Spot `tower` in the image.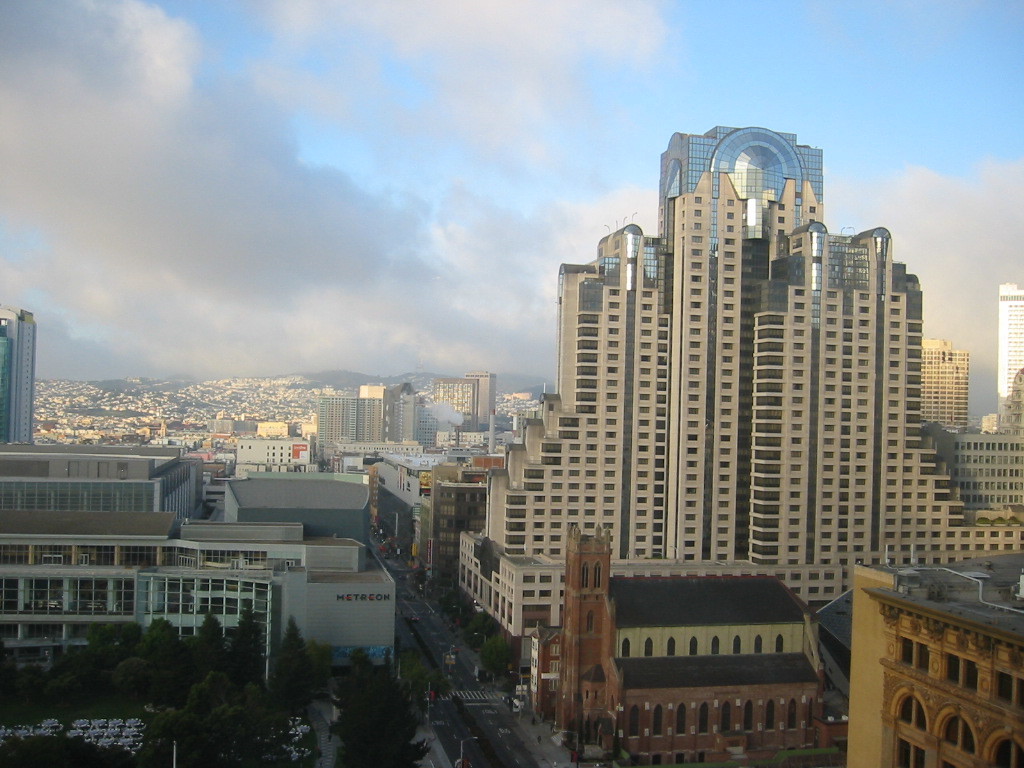
`tower` found at bbox(433, 378, 478, 427).
